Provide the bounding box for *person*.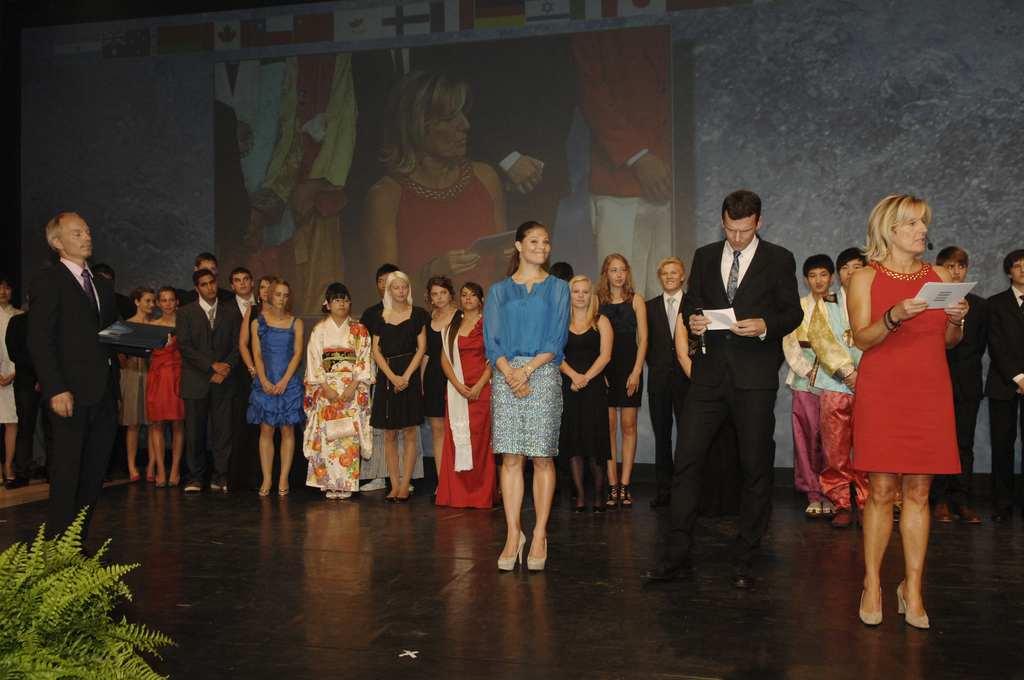
rect(982, 247, 1023, 514).
